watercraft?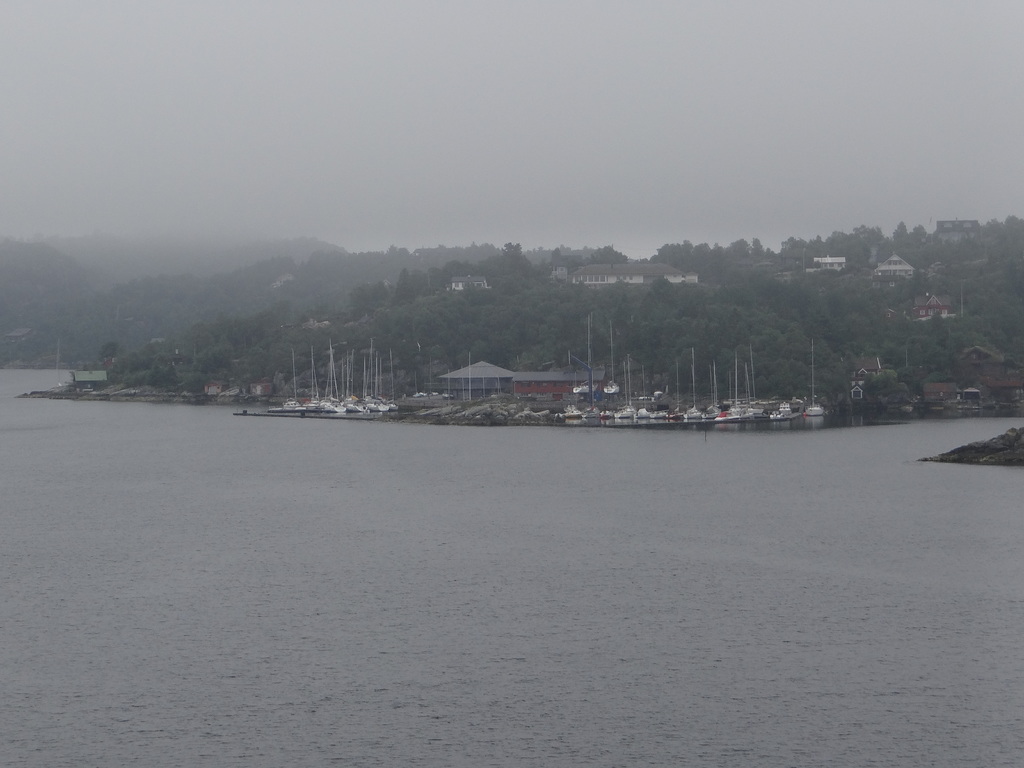
561, 404, 580, 416
